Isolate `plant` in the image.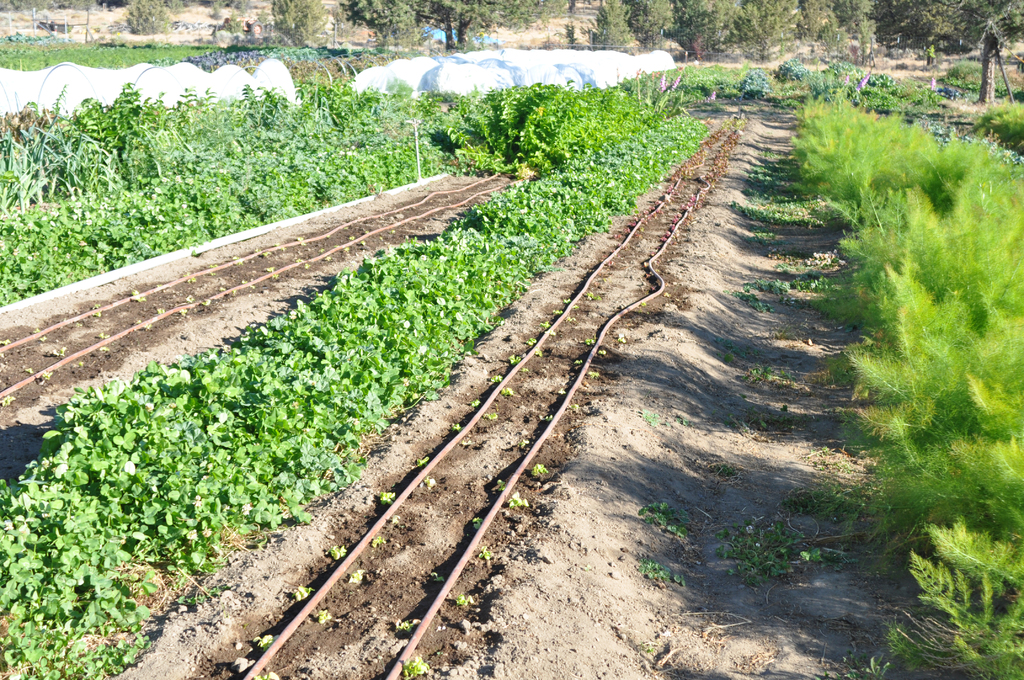
Isolated region: locate(528, 461, 550, 483).
